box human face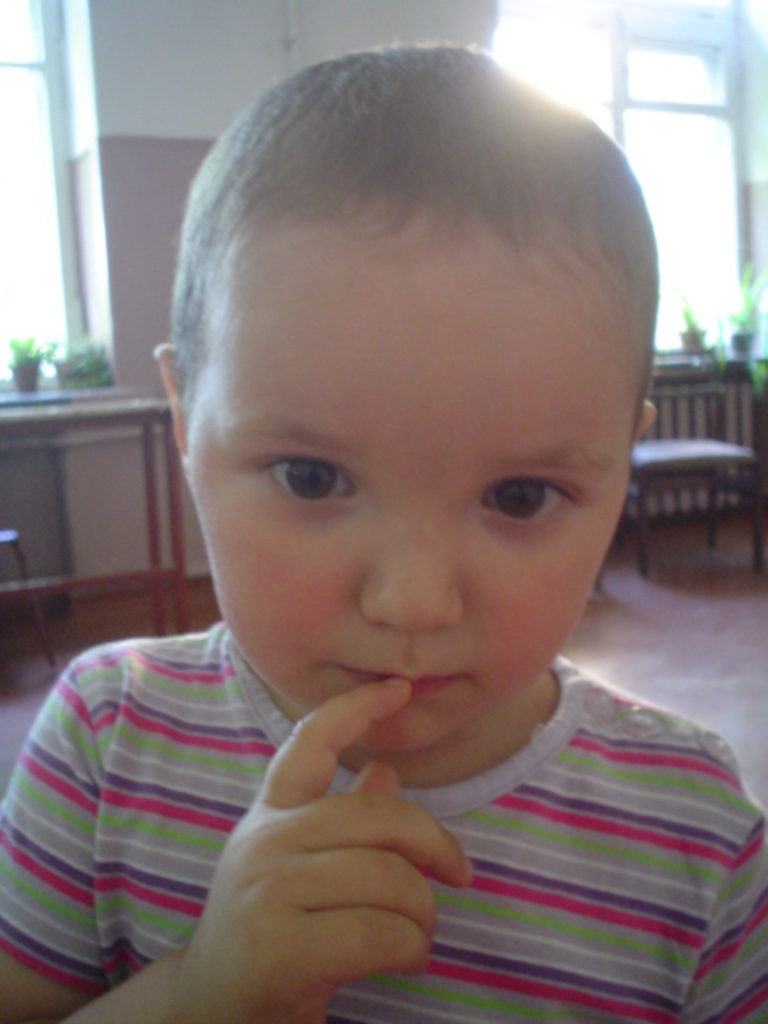
<bbox>187, 258, 630, 755</bbox>
